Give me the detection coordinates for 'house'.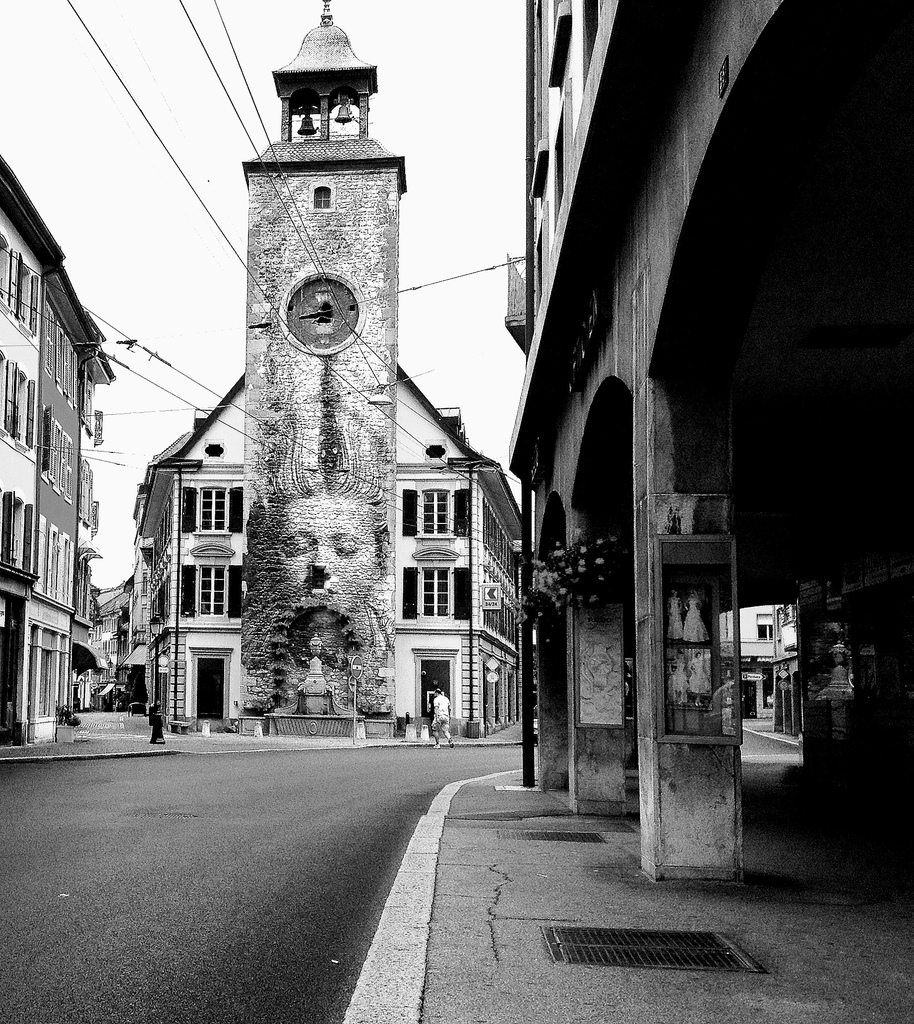
{"left": 507, "top": 0, "right": 913, "bottom": 884}.
